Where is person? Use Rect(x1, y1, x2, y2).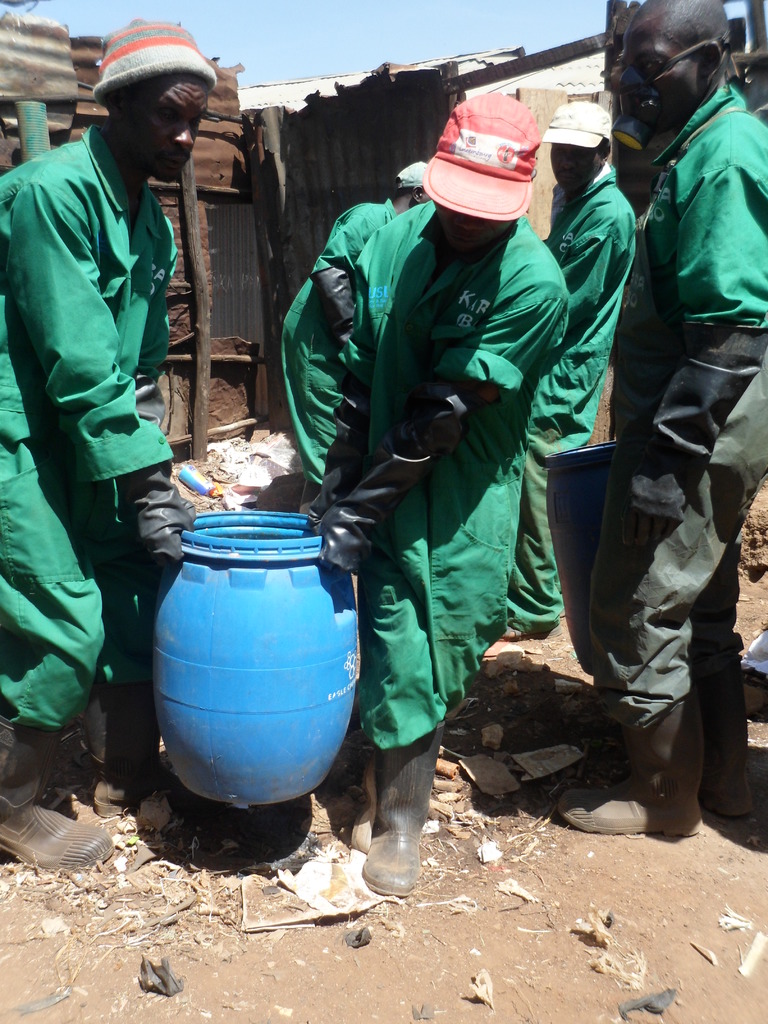
Rect(0, 22, 198, 865).
